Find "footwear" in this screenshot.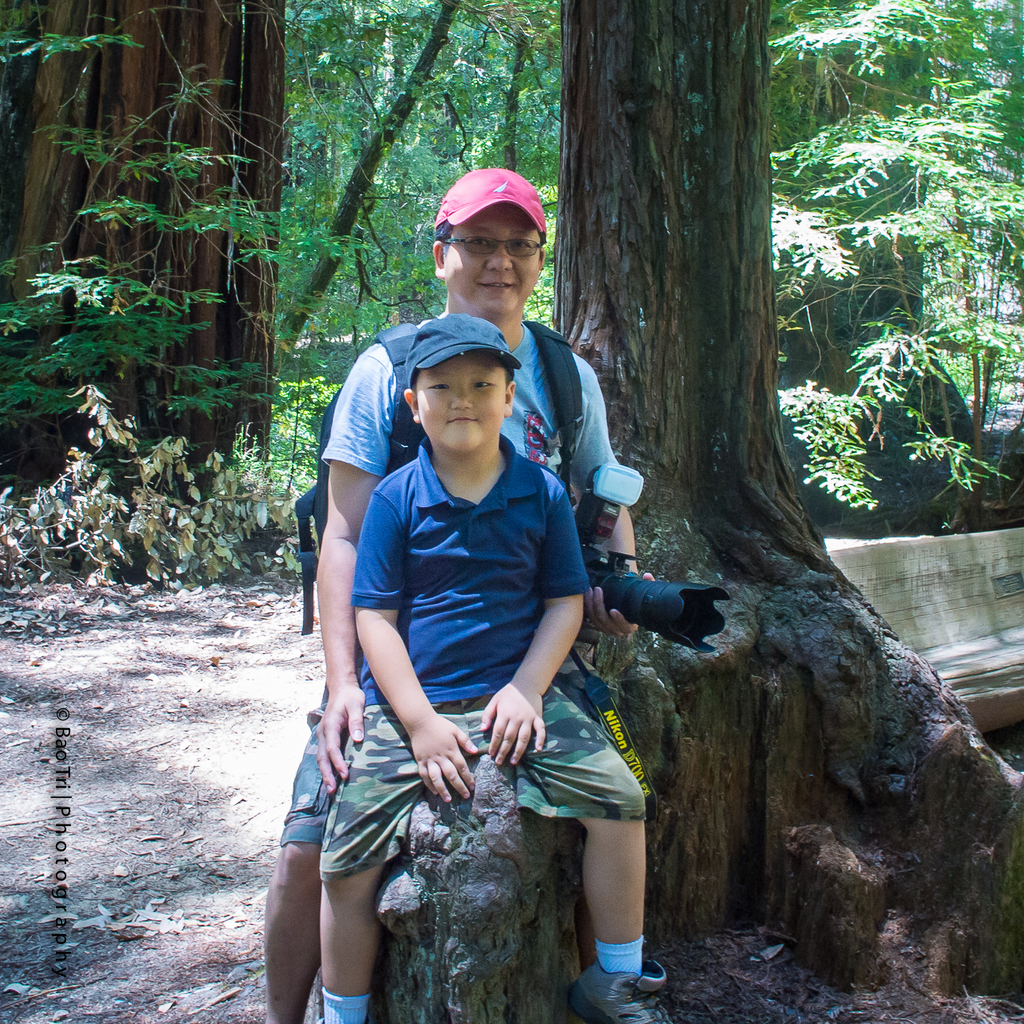
The bounding box for "footwear" is 571,958,670,1023.
